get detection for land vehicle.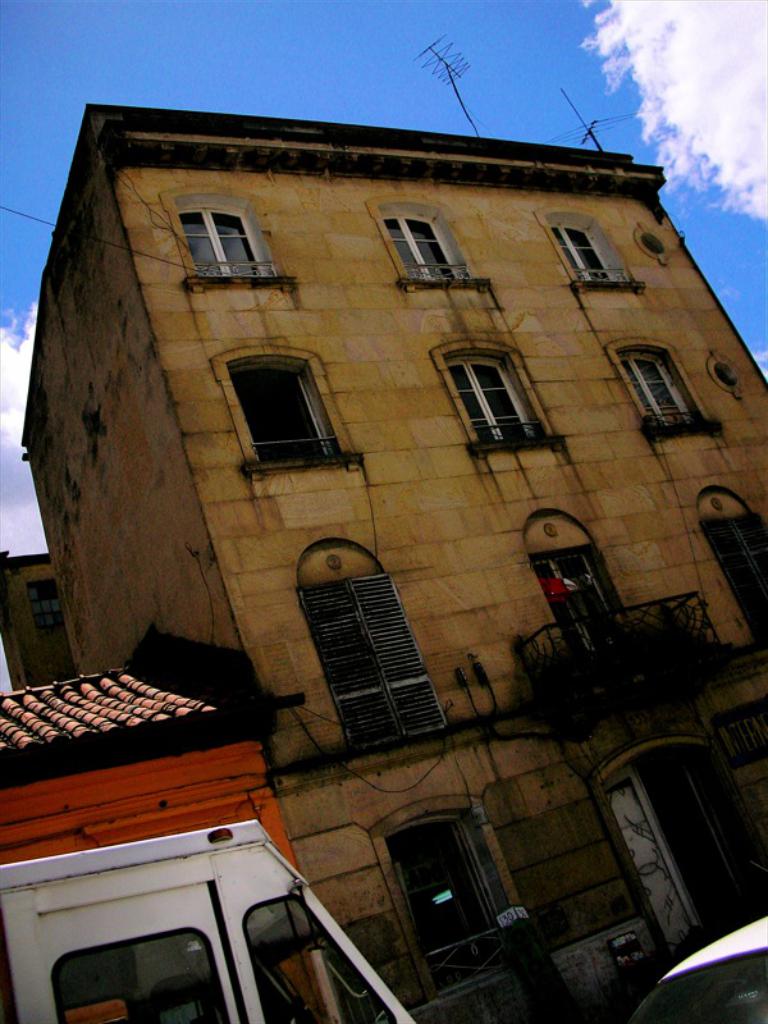
Detection: box=[622, 913, 767, 1023].
